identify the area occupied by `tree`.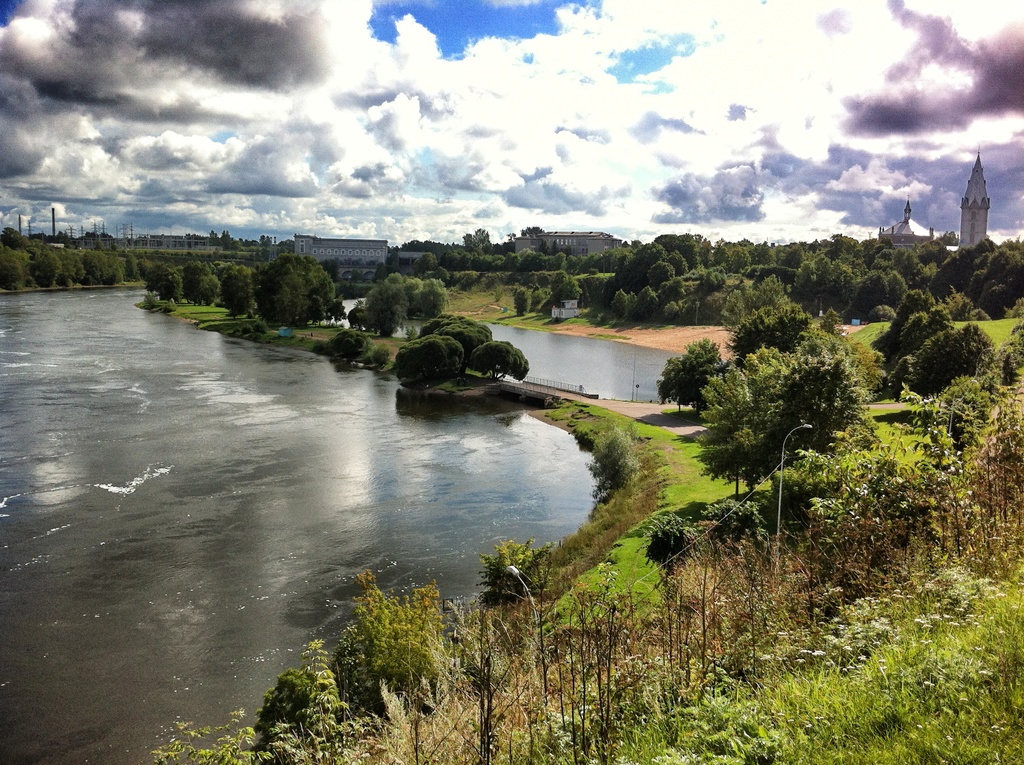
Area: <box>142,252,213,307</box>.
